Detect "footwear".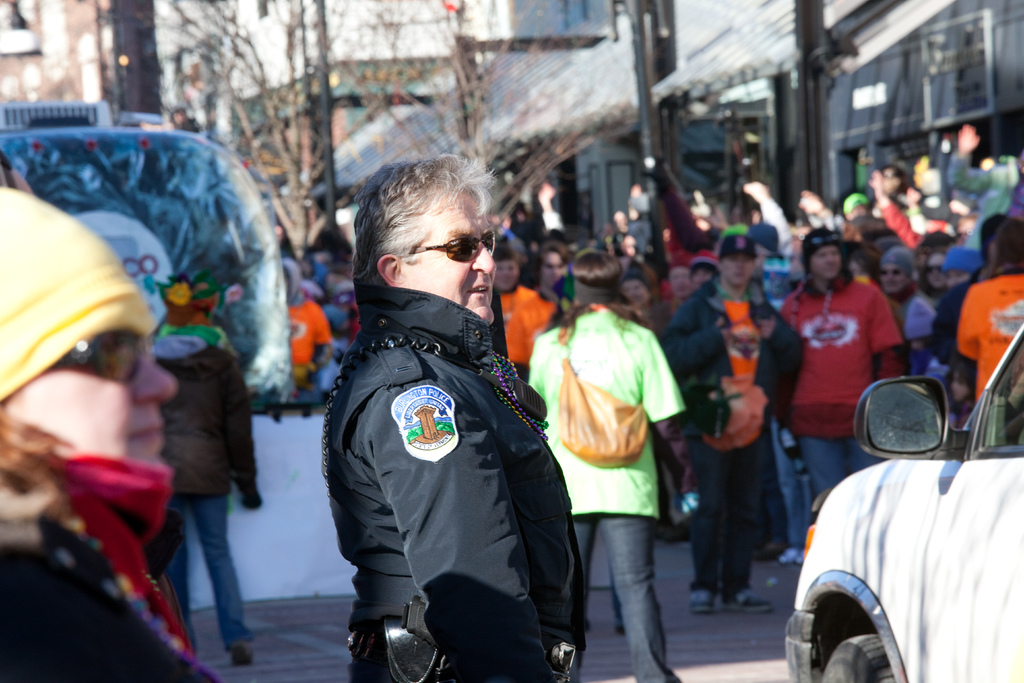
Detected at [779, 546, 800, 567].
